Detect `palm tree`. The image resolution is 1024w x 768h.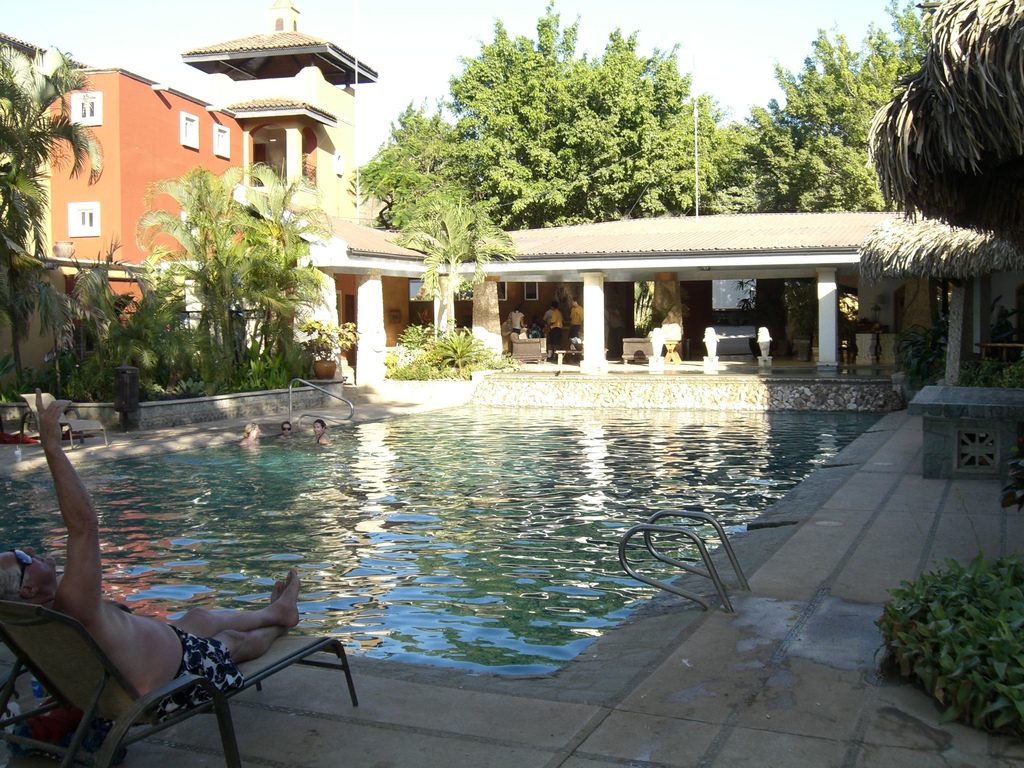
{"x1": 143, "y1": 166, "x2": 241, "y2": 406}.
